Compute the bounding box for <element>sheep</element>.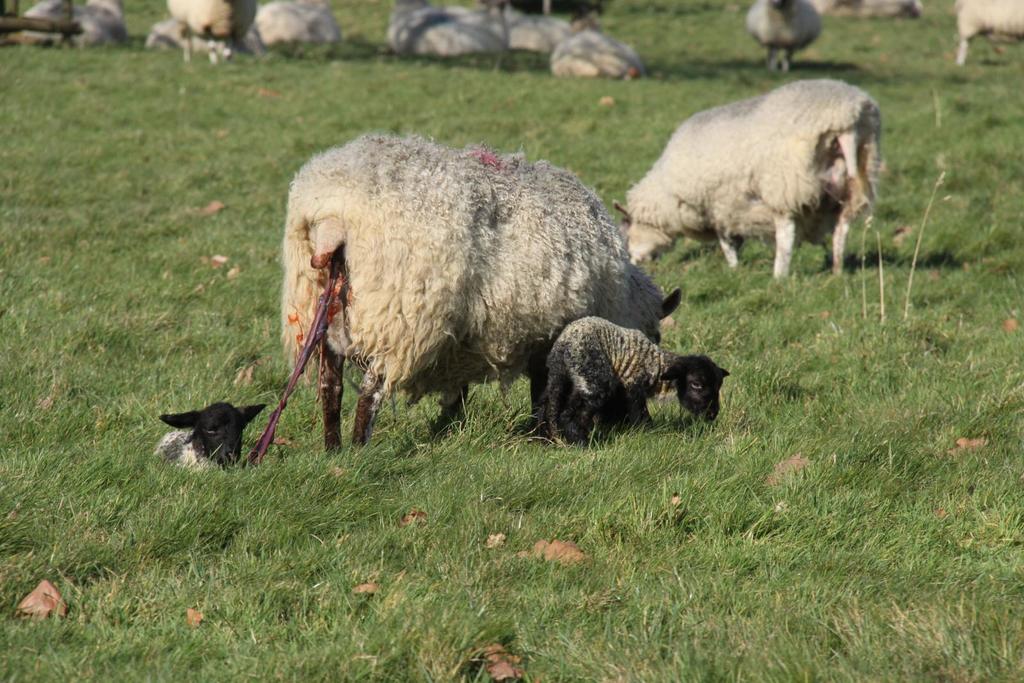
crop(540, 315, 729, 440).
